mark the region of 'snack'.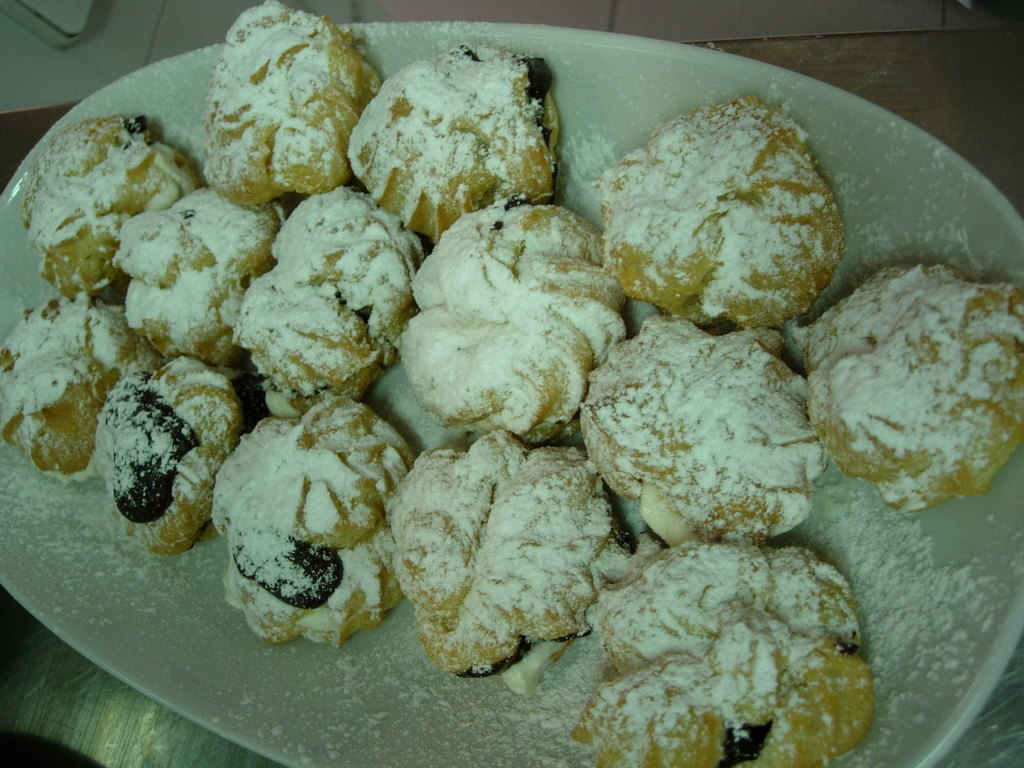
Region: <region>397, 431, 614, 680</region>.
